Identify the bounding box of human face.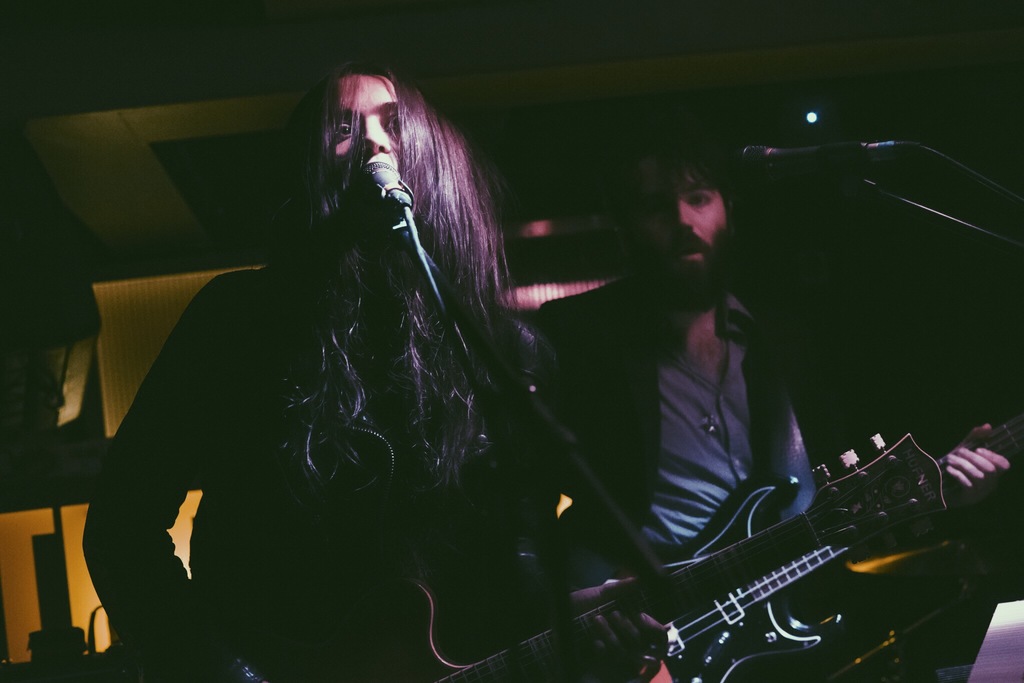
left=632, top=163, right=733, bottom=292.
